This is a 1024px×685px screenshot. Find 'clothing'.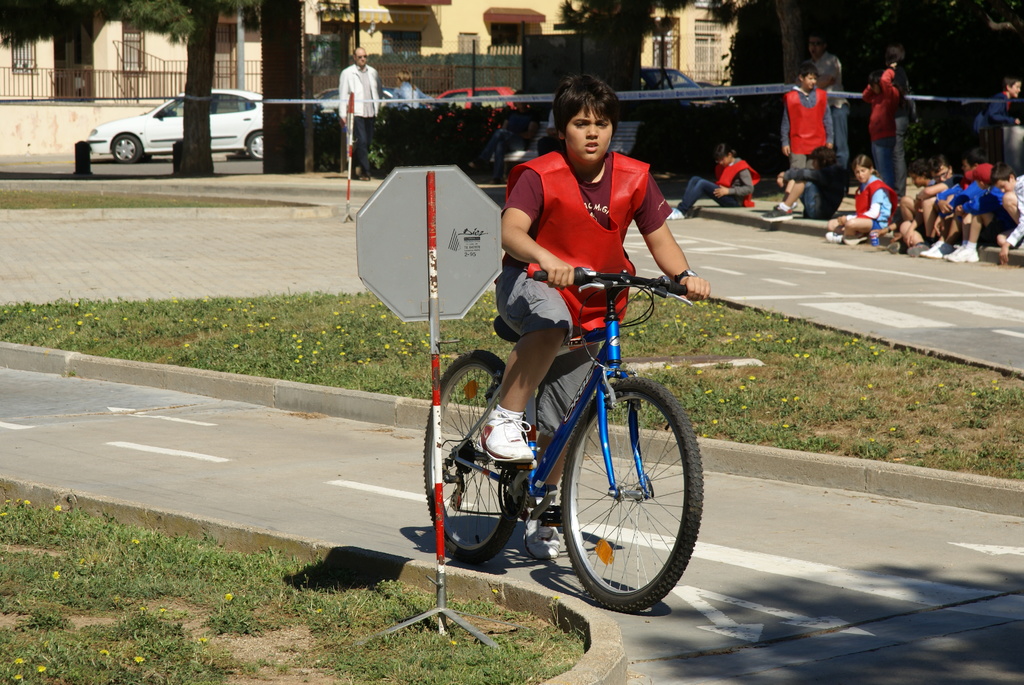
Bounding box: [x1=850, y1=171, x2=901, y2=229].
